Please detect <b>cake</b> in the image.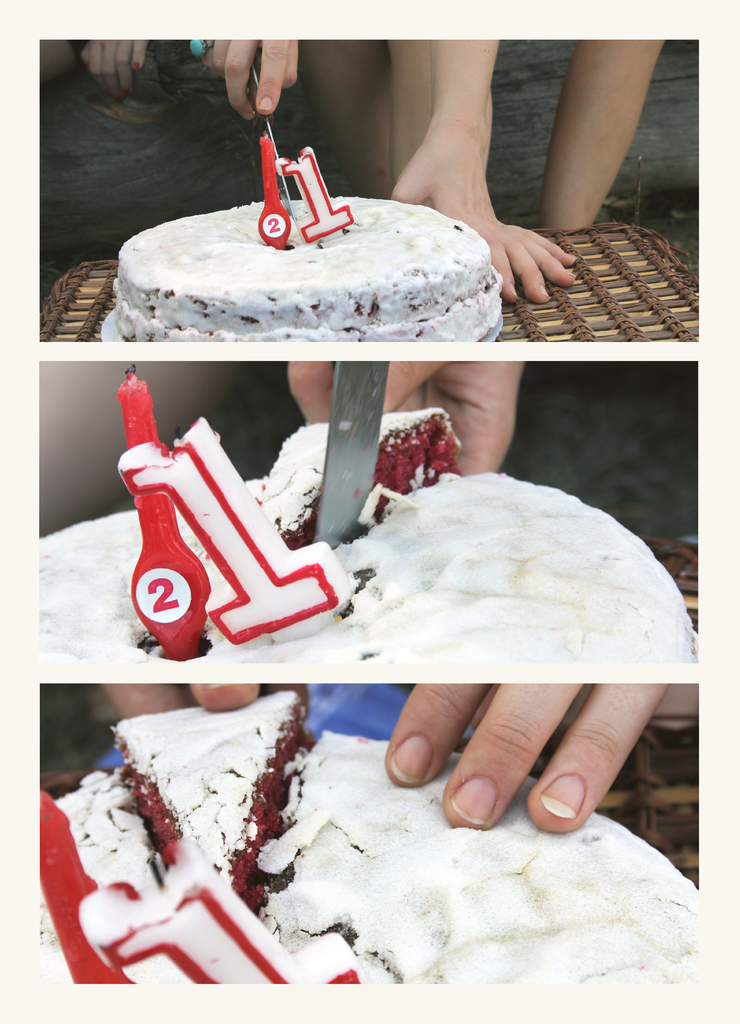
detection(108, 198, 500, 340).
